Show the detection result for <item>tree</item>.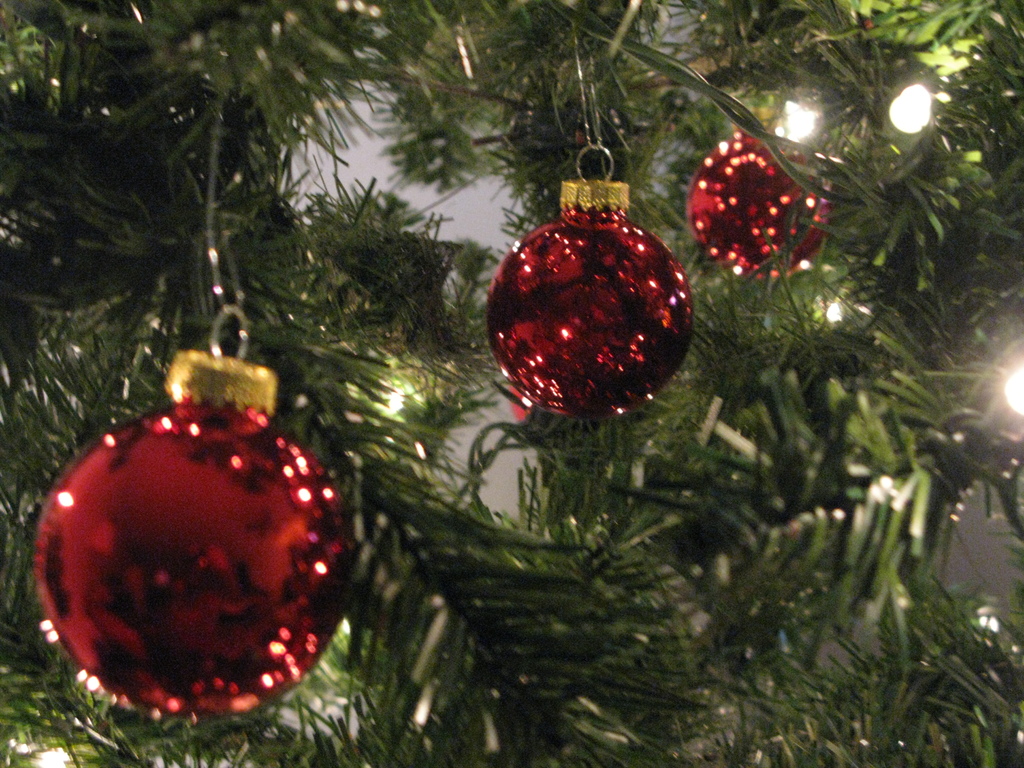
x1=0, y1=0, x2=1023, y2=767.
